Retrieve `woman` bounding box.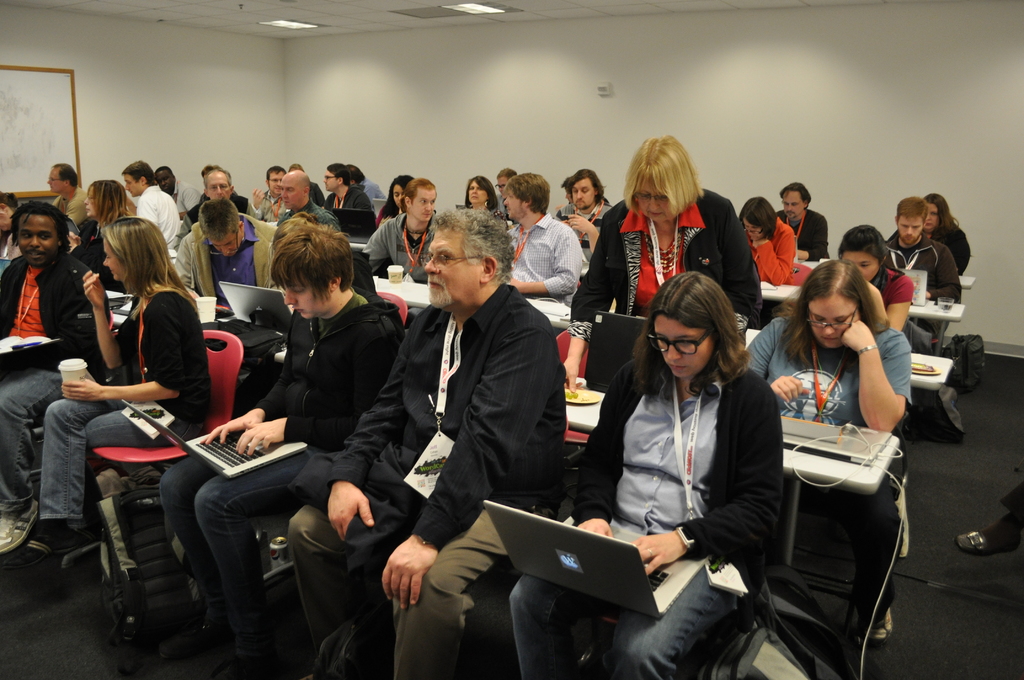
Bounding box: [376, 174, 409, 232].
